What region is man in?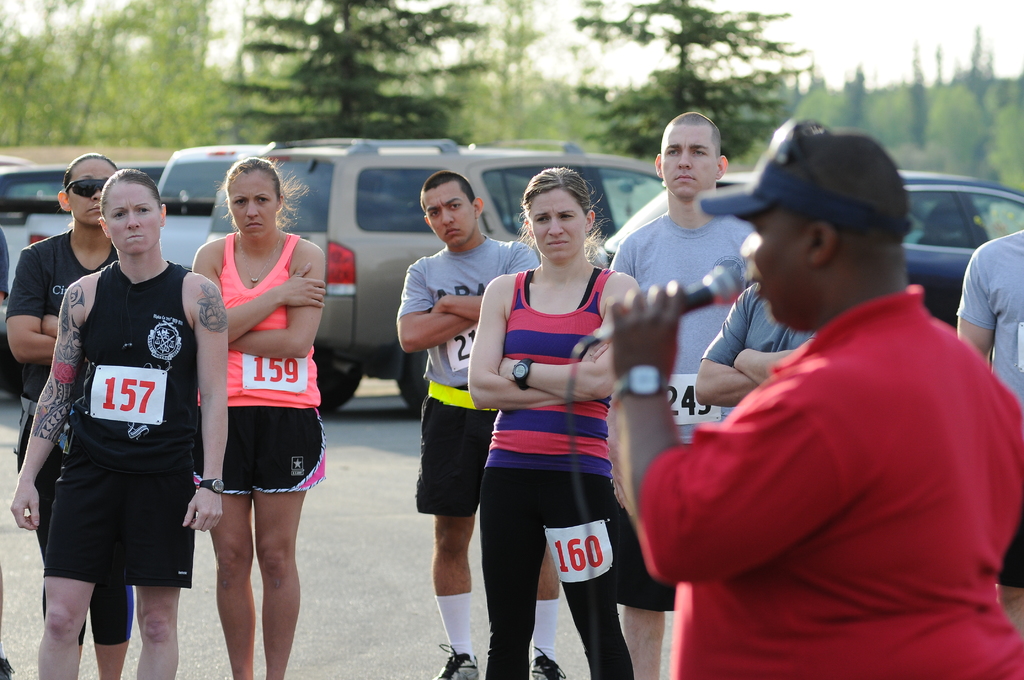
590 126 1023 679.
